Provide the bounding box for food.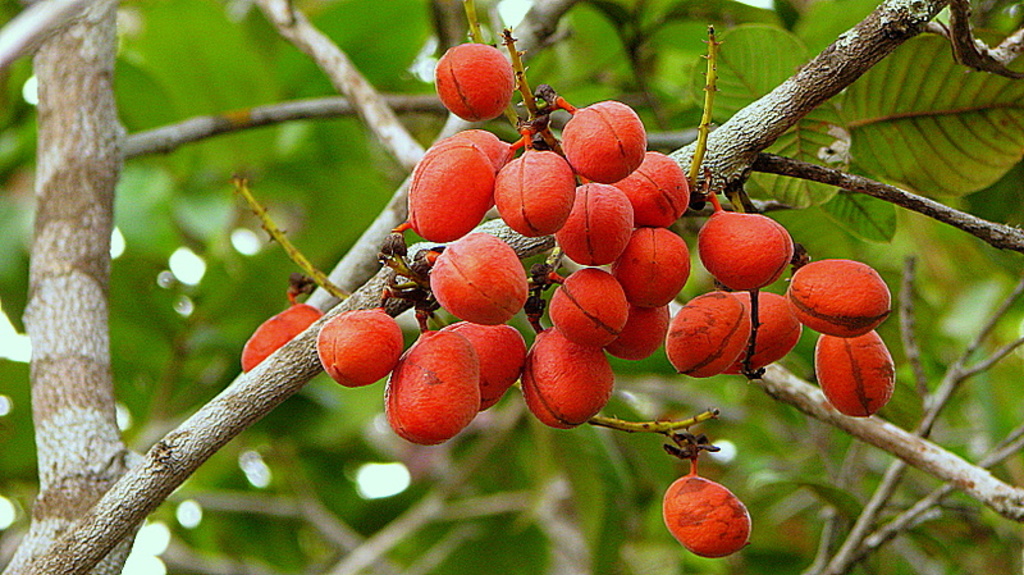
664 467 755 547.
